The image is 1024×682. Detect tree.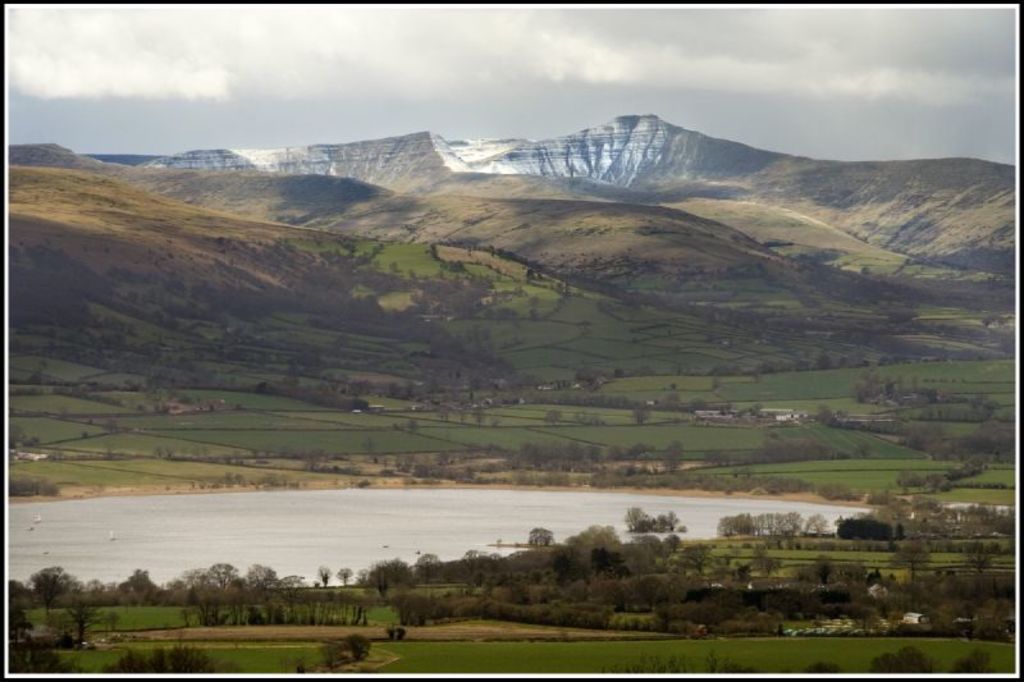
Detection: region(475, 408, 493, 429).
